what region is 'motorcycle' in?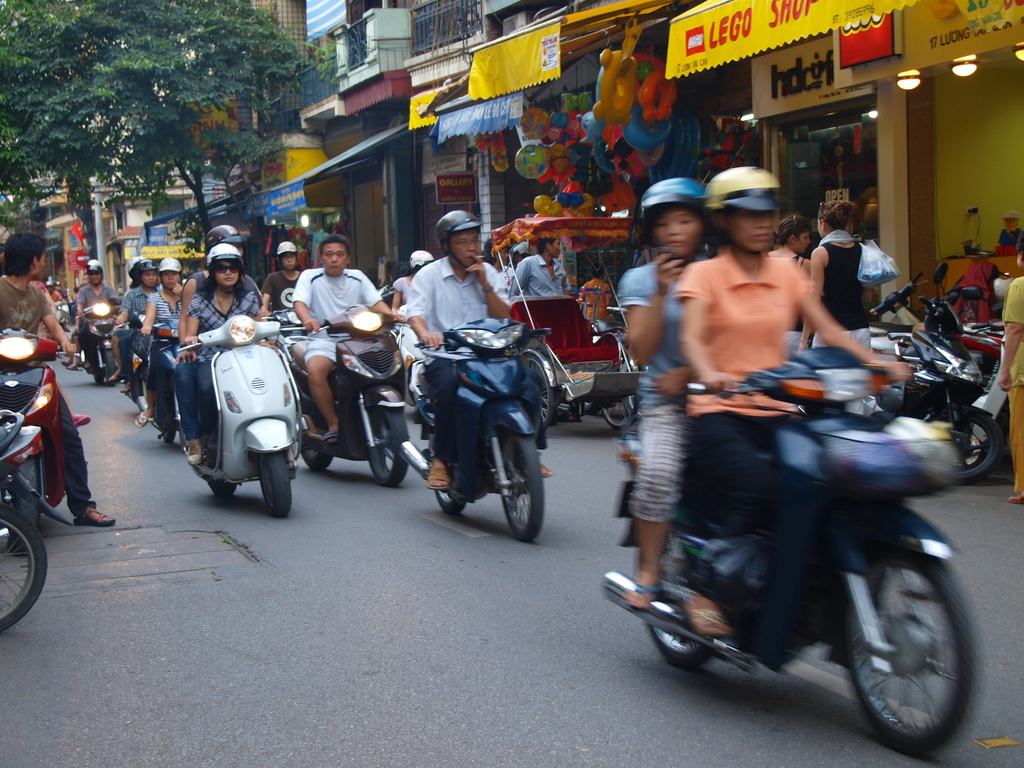
box=[263, 311, 310, 348].
